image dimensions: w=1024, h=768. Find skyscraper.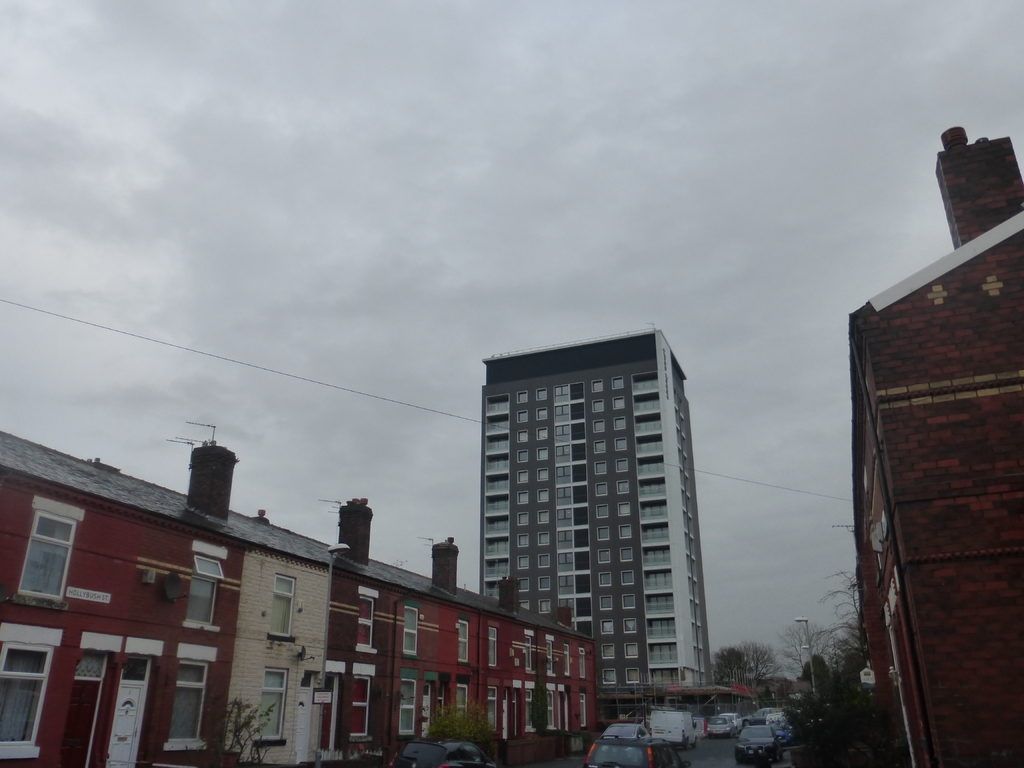
(left=847, top=117, right=1023, bottom=767).
